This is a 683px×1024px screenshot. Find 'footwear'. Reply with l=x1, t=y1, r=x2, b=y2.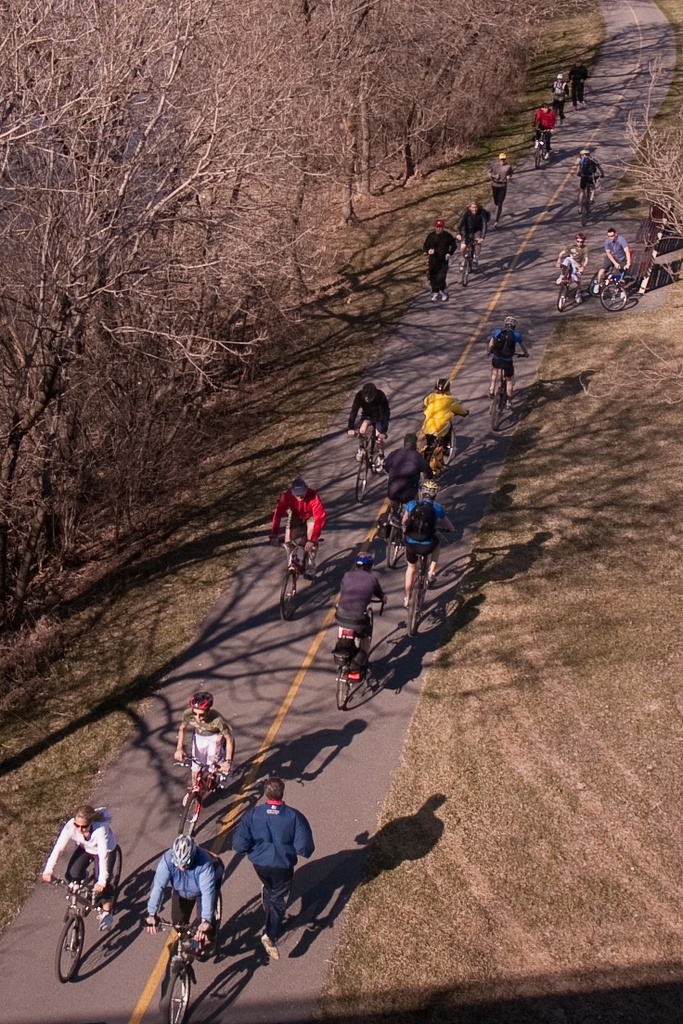
l=303, t=559, r=318, b=579.
